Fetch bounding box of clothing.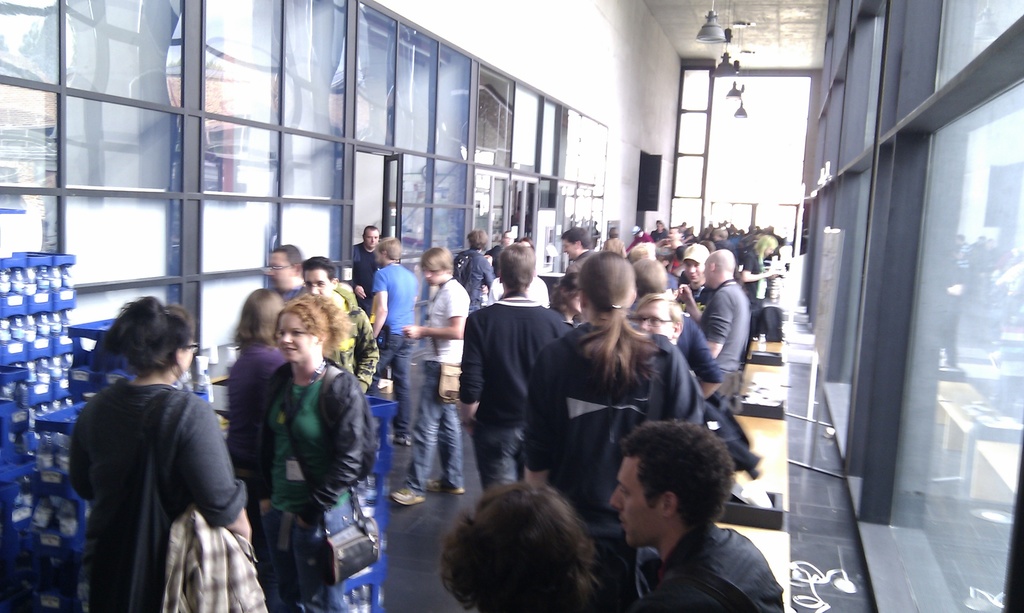
Bbox: [460,246,498,299].
